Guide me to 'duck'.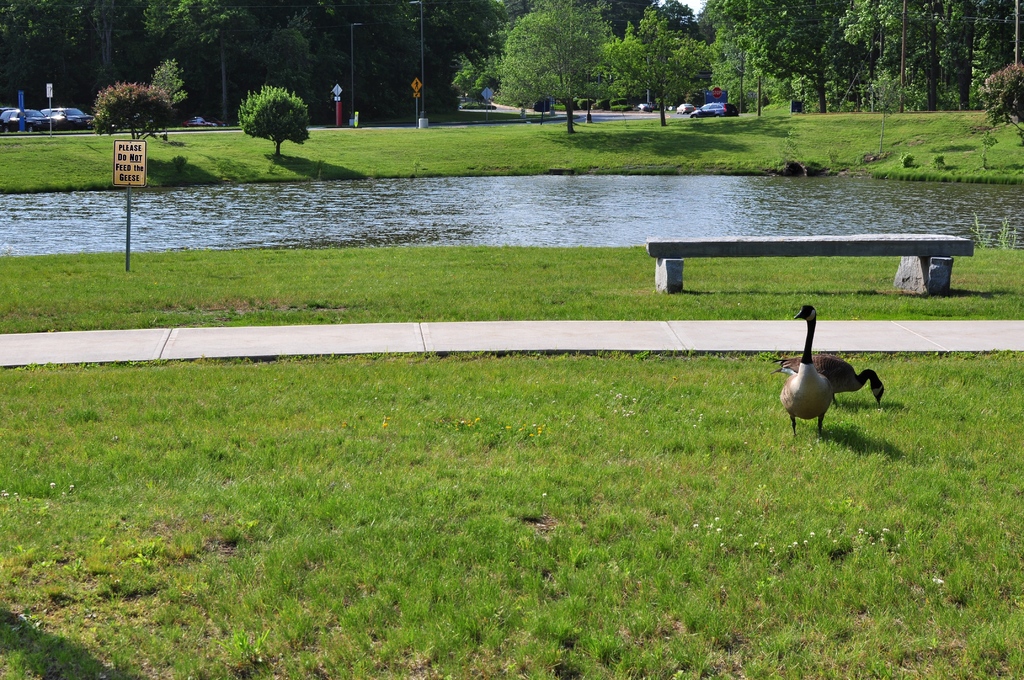
Guidance: <box>765,353,884,408</box>.
